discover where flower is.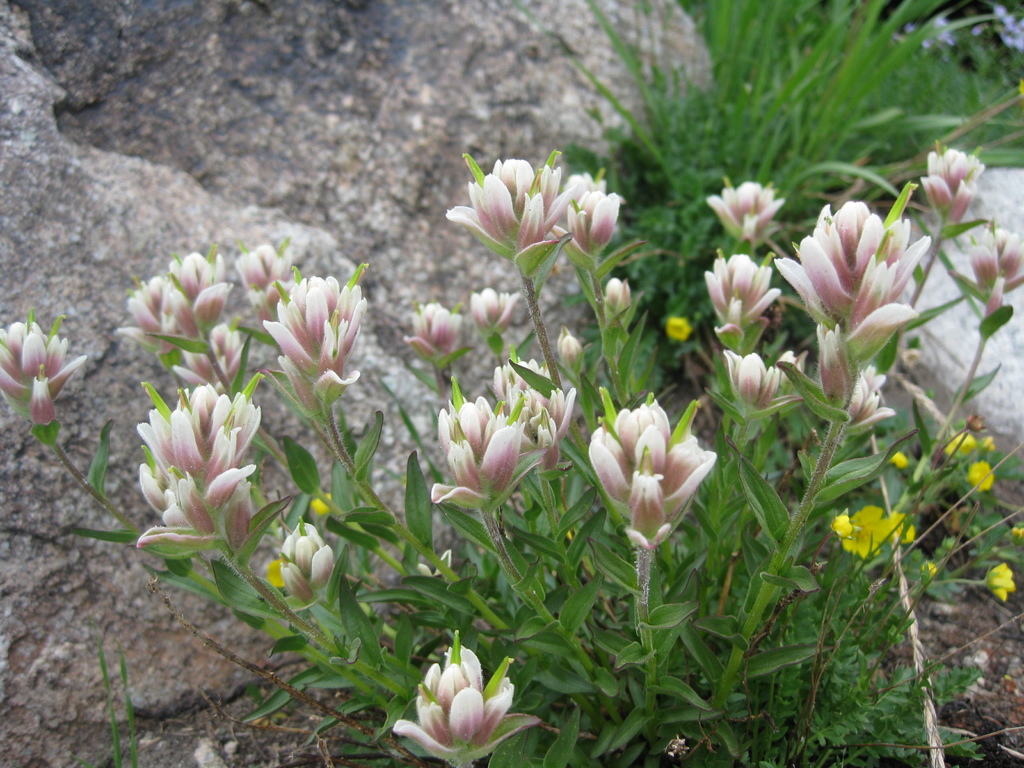
Discovered at [x1=433, y1=385, x2=510, y2=462].
